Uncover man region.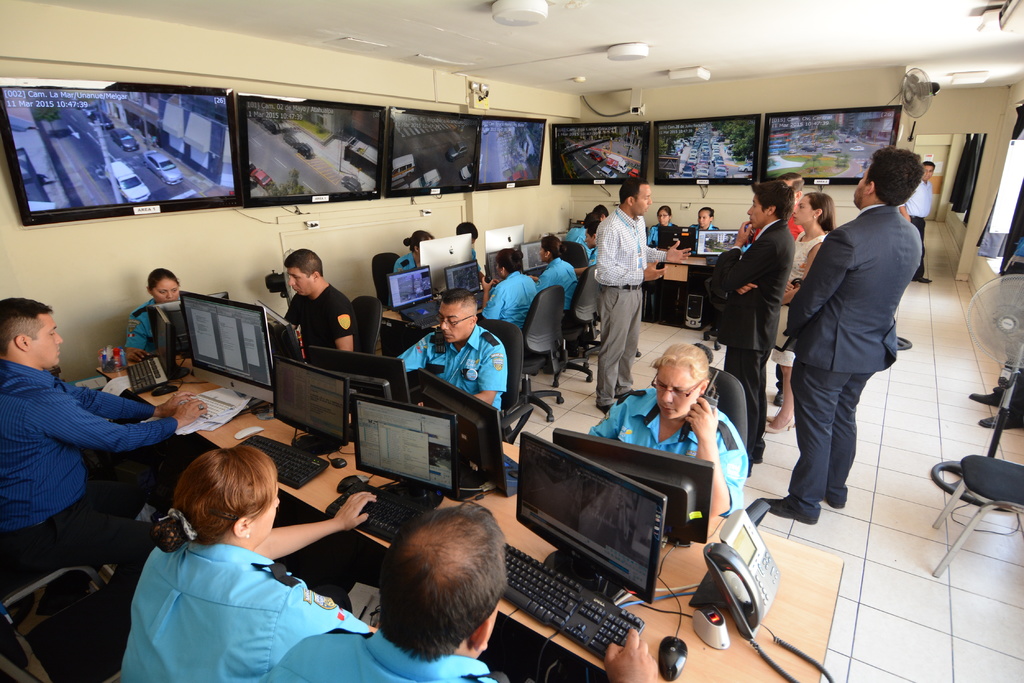
Uncovered: rect(566, 209, 601, 257).
